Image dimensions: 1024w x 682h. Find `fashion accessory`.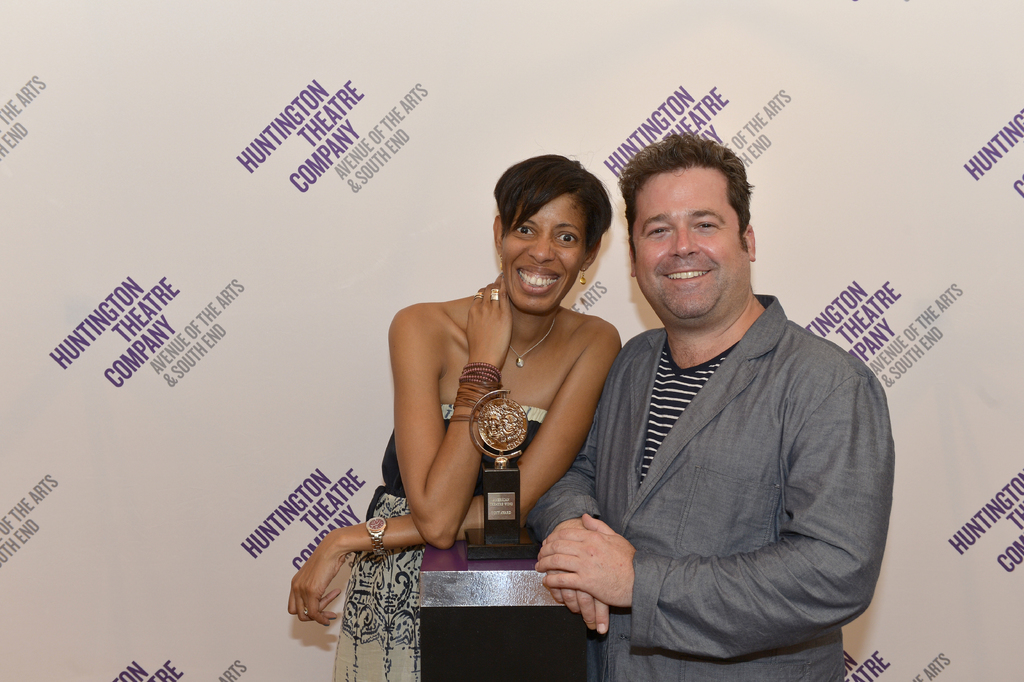
detection(499, 256, 501, 271).
